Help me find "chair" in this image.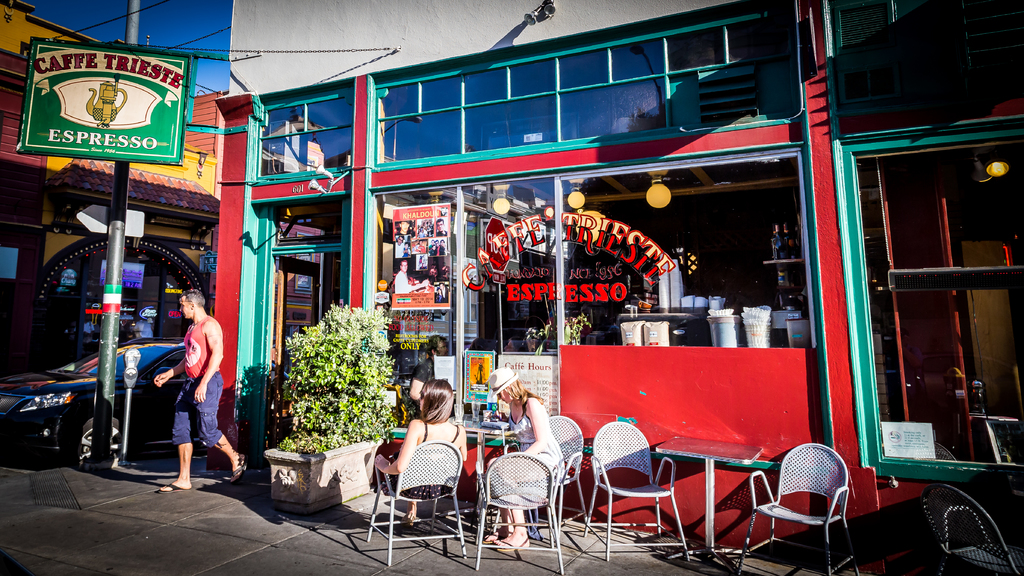
Found it: [475,413,588,547].
